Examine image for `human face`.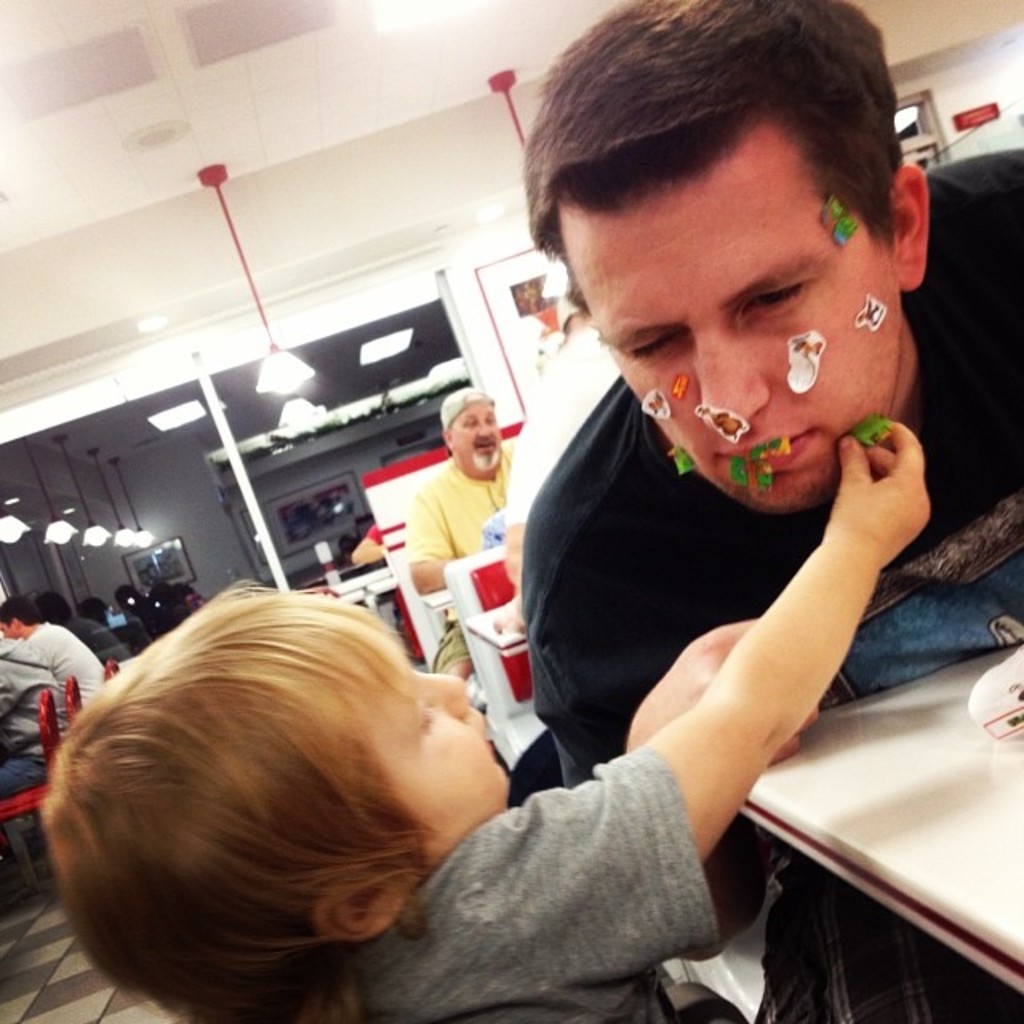
Examination result: 453, 405, 502, 469.
